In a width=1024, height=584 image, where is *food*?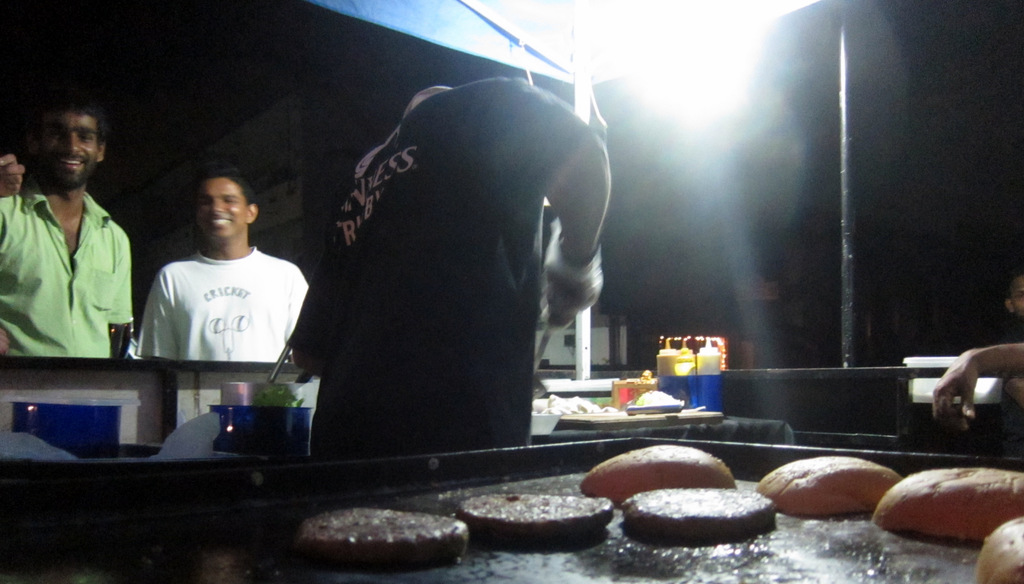
pyautogui.locateOnScreen(580, 442, 735, 509).
